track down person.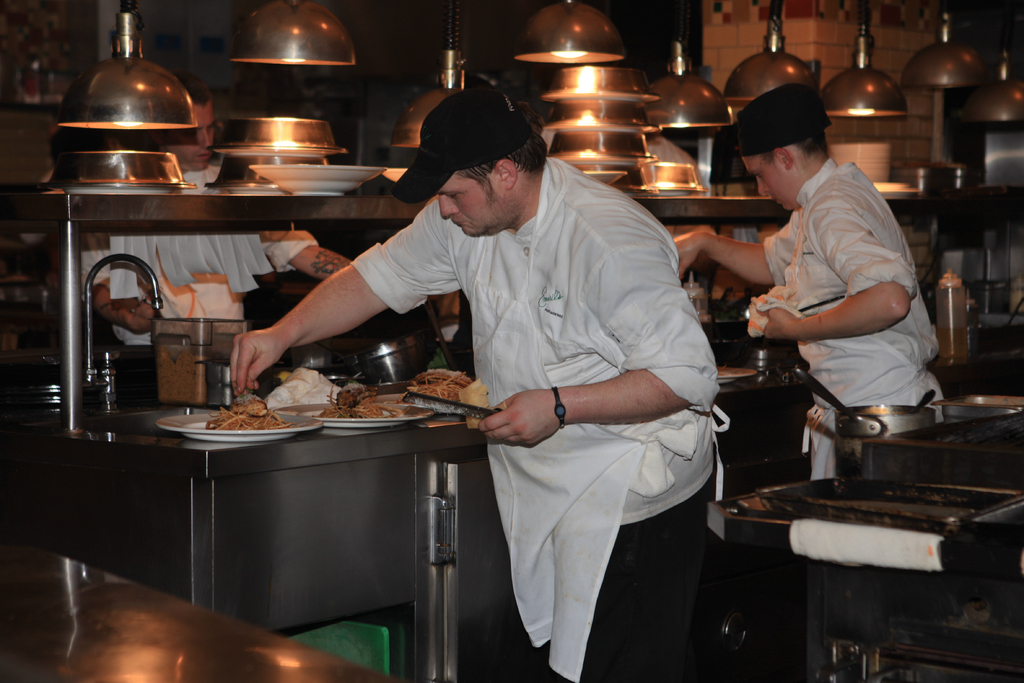
Tracked to 343:61:703:645.
